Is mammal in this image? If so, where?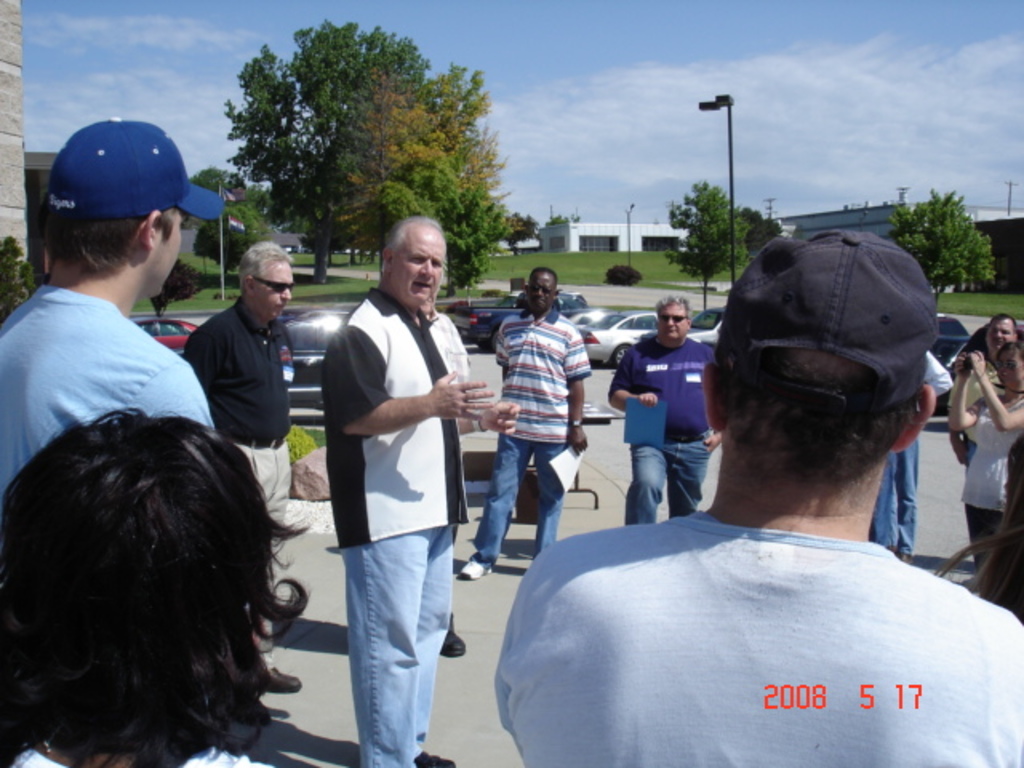
Yes, at (498, 235, 1022, 766).
